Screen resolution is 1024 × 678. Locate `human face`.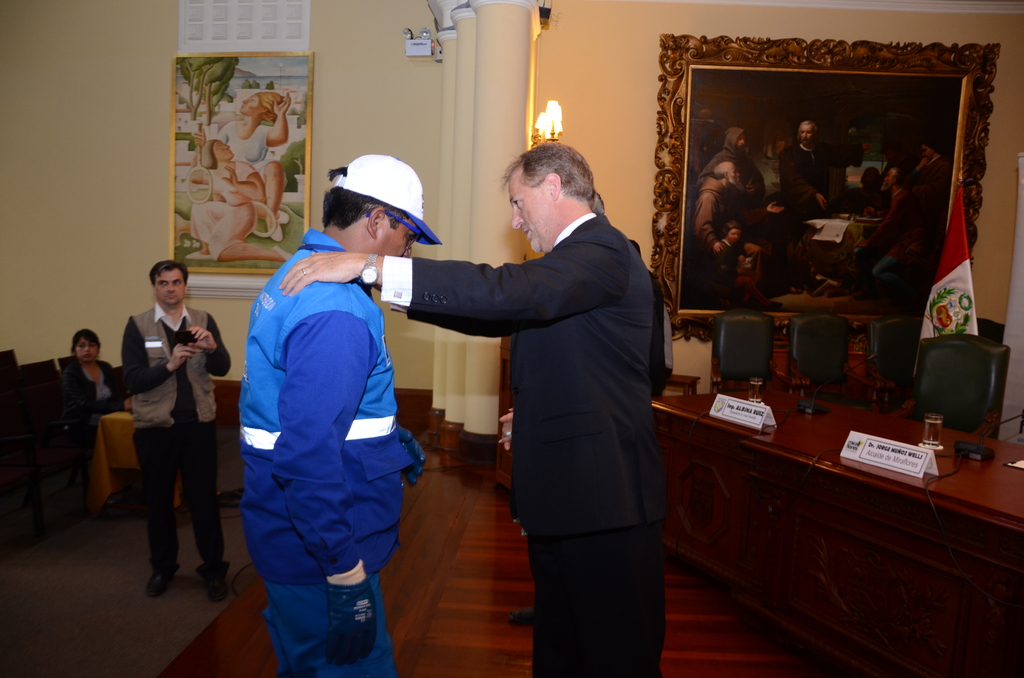
[801,125,814,145].
